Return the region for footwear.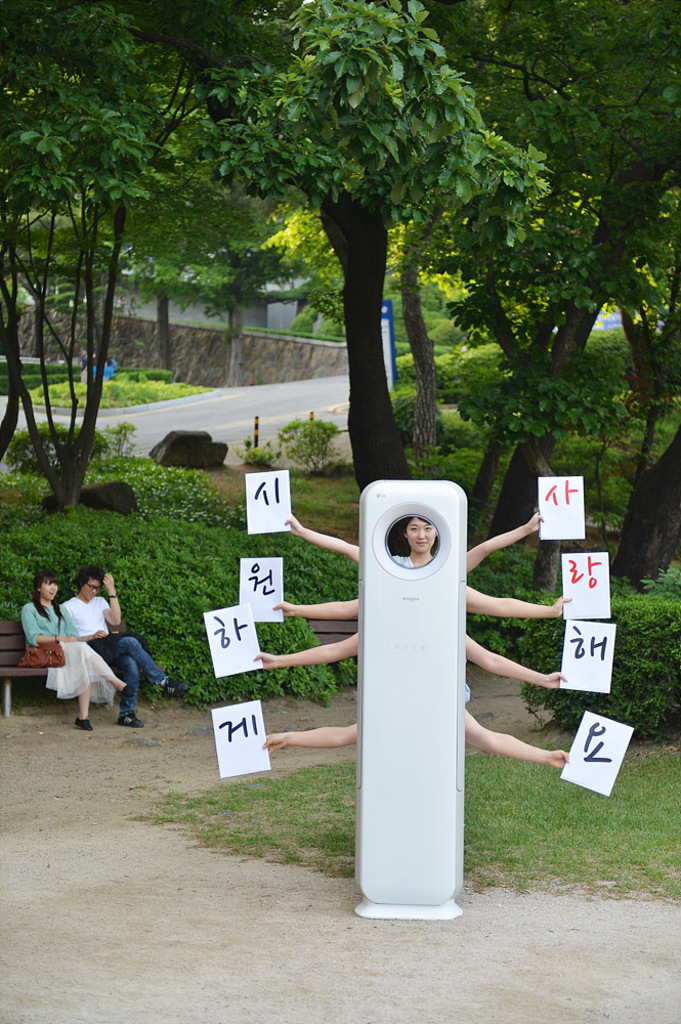
{"left": 73, "top": 715, "right": 94, "bottom": 730}.
